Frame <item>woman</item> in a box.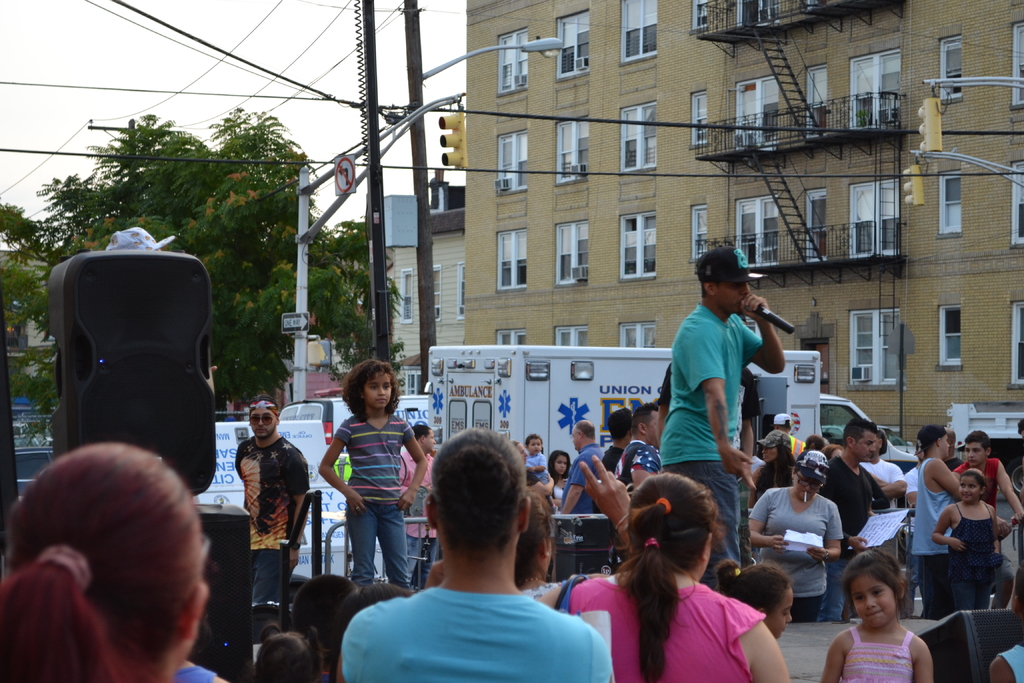
BBox(545, 450, 577, 505).
